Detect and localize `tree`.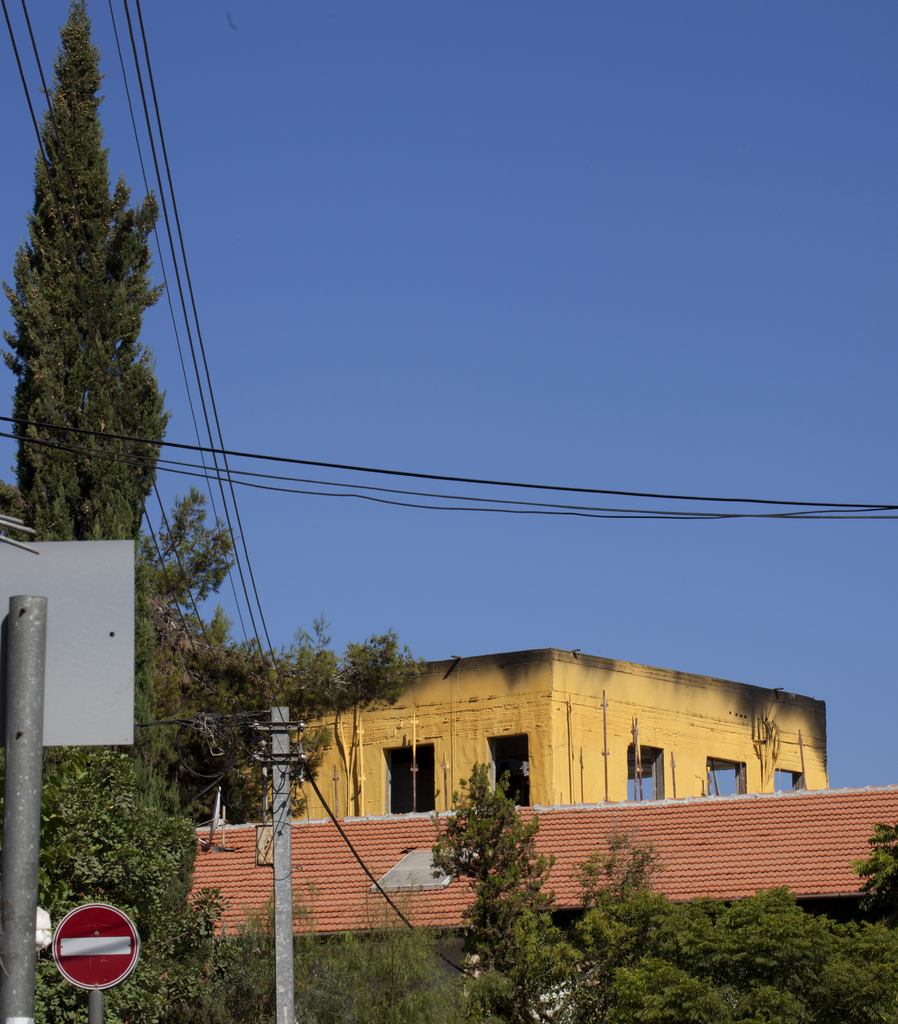
Localized at l=208, t=879, r=508, b=1023.
